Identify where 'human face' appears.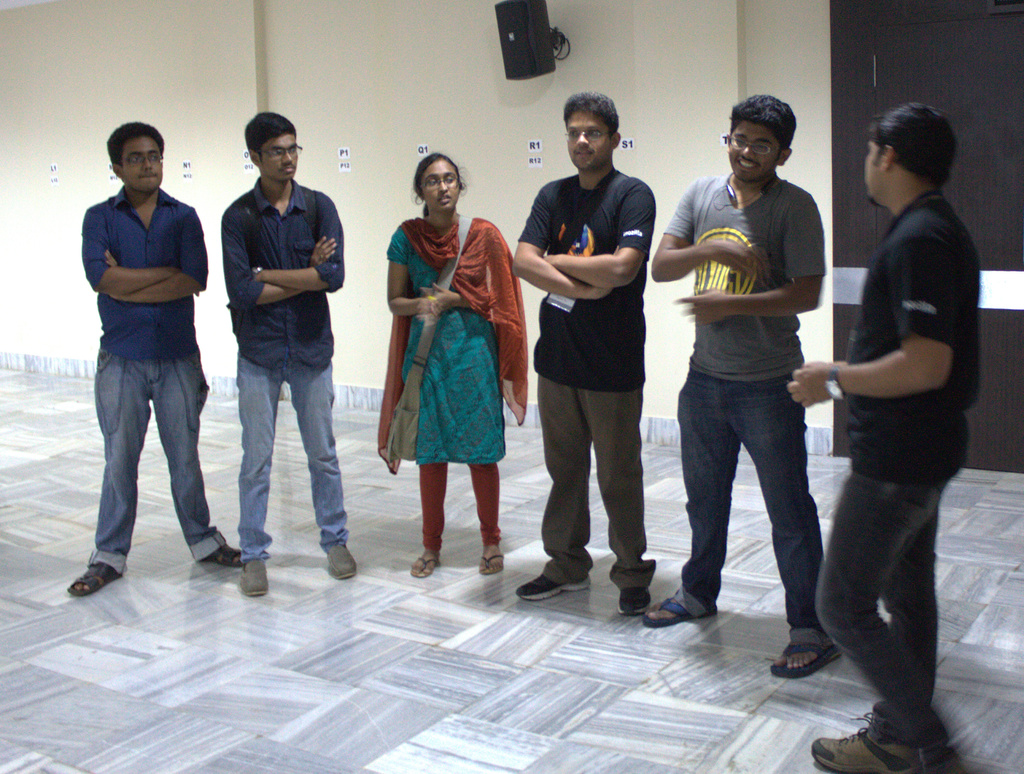
Appears at (left=568, top=112, right=607, bottom=173).
